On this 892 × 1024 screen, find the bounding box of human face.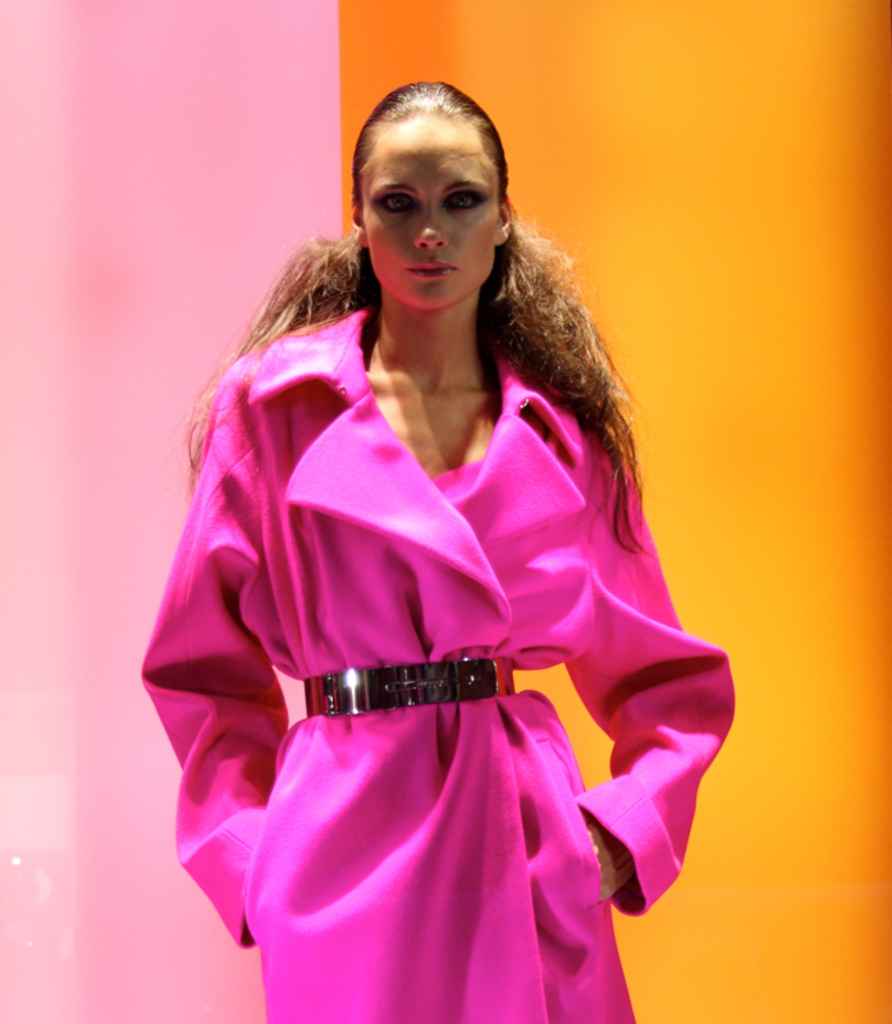
Bounding box: BBox(363, 118, 500, 314).
